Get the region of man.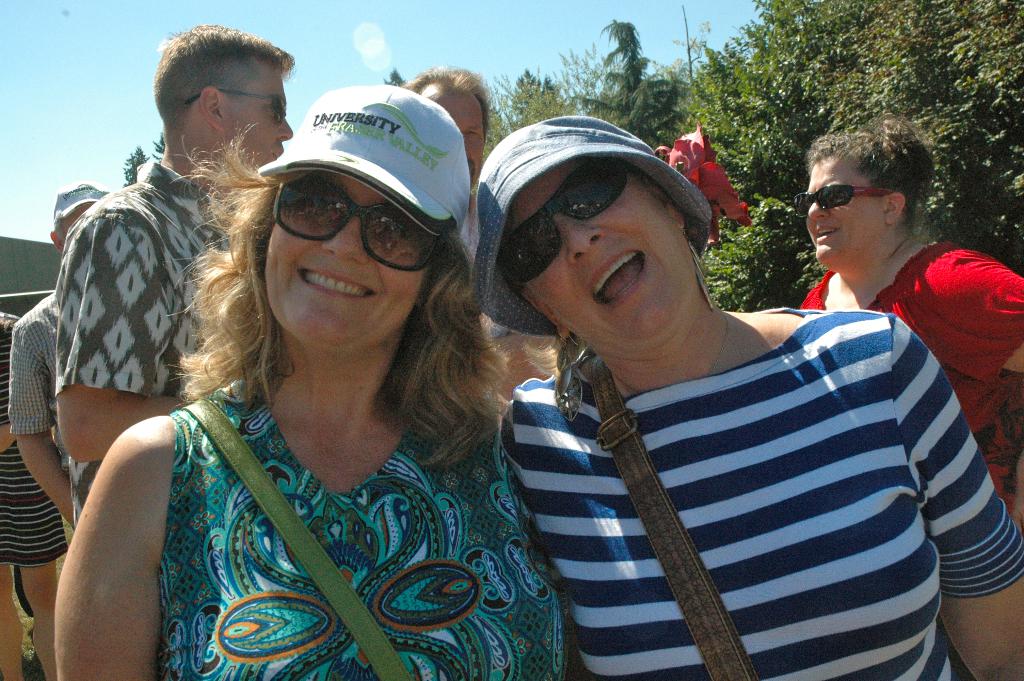
x1=54 y1=23 x2=295 y2=460.
